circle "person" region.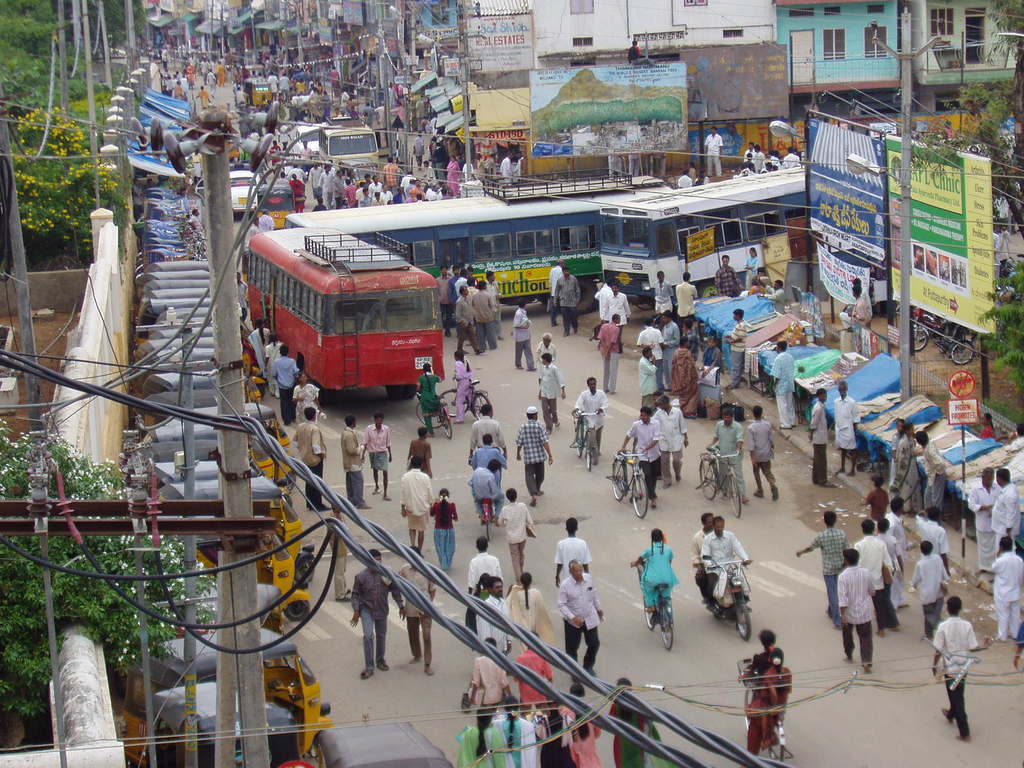
Region: box=[895, 425, 921, 516].
